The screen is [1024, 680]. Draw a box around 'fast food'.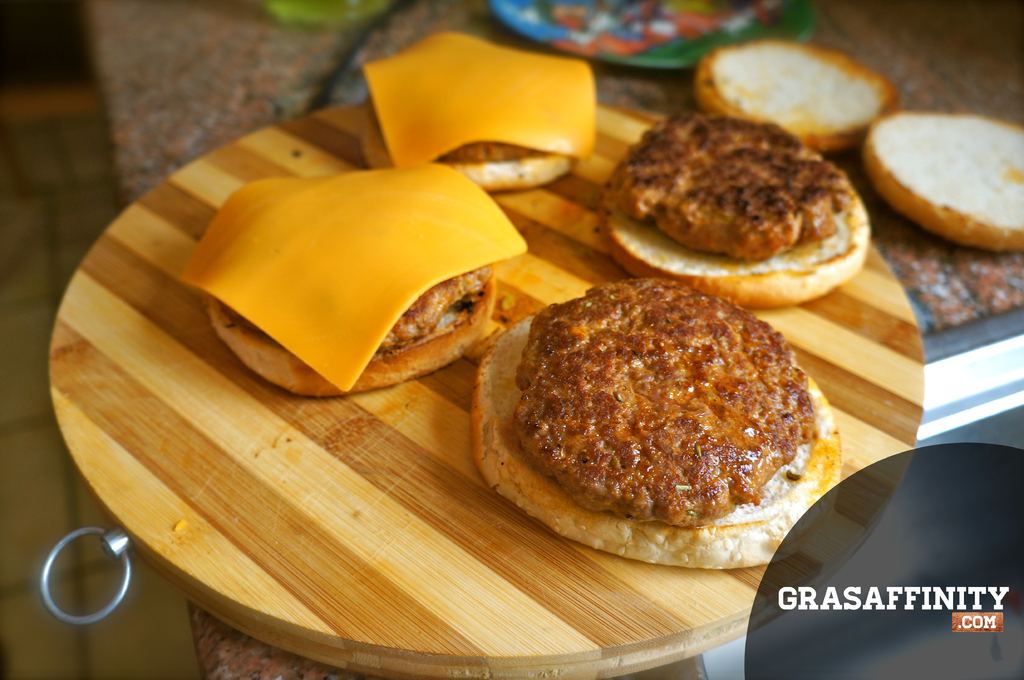
pyautogui.locateOnScreen(860, 108, 1023, 248).
